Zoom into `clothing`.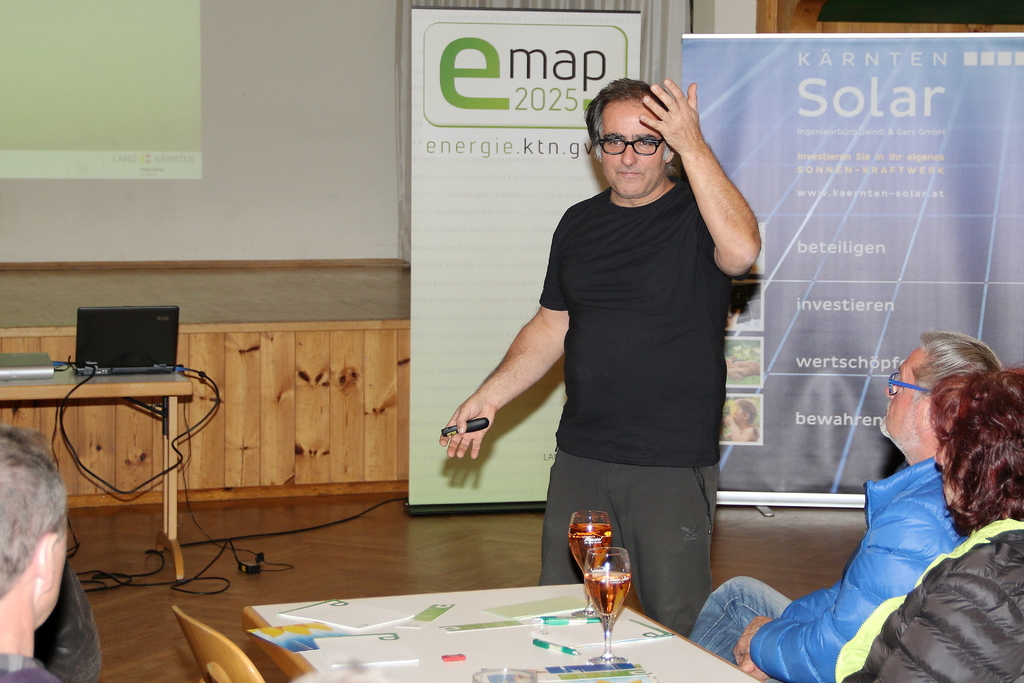
Zoom target: box(0, 652, 61, 682).
